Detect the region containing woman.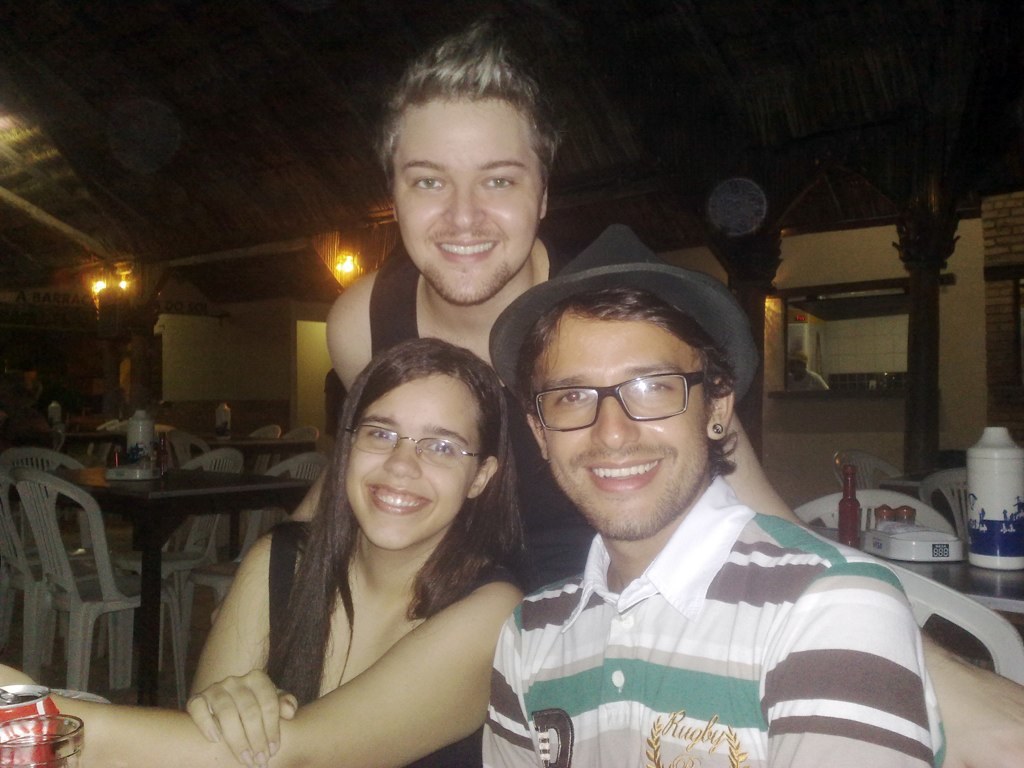
(left=0, top=344, right=528, bottom=767).
